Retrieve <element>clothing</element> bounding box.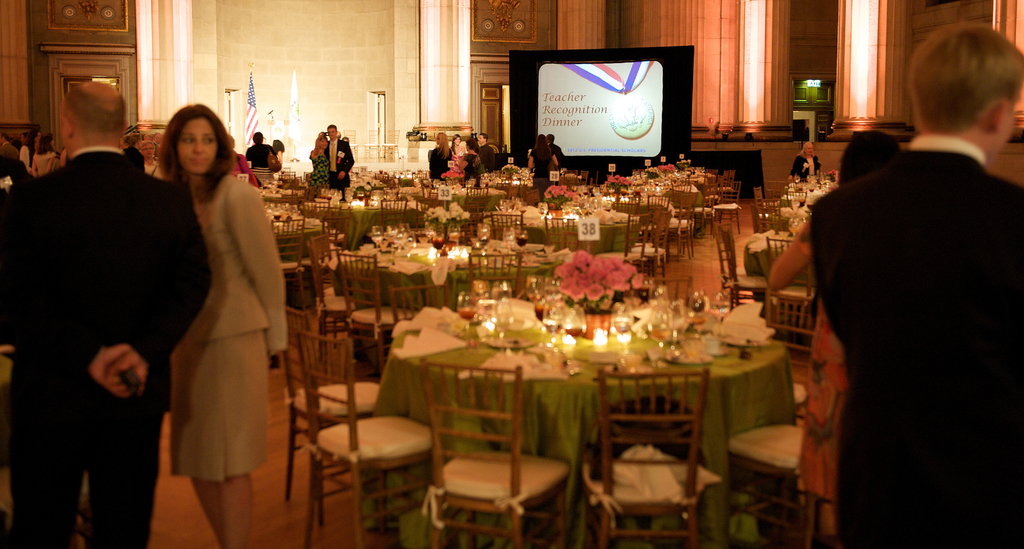
Bounding box: (left=168, top=159, right=294, bottom=476).
